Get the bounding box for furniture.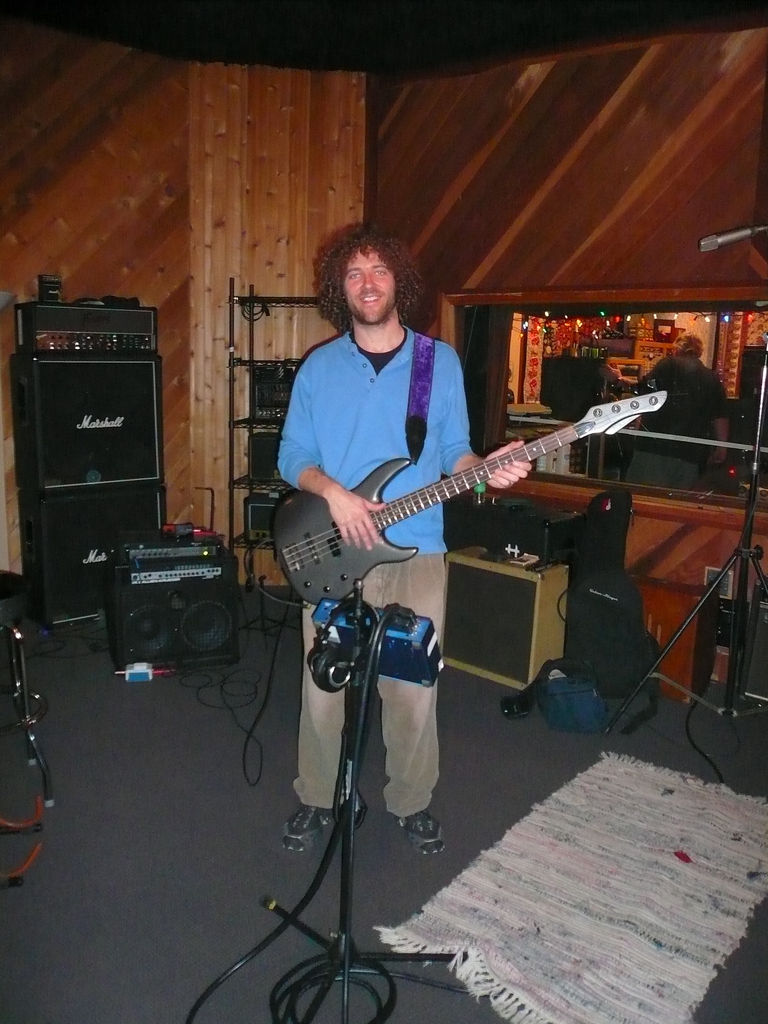
440, 545, 566, 691.
